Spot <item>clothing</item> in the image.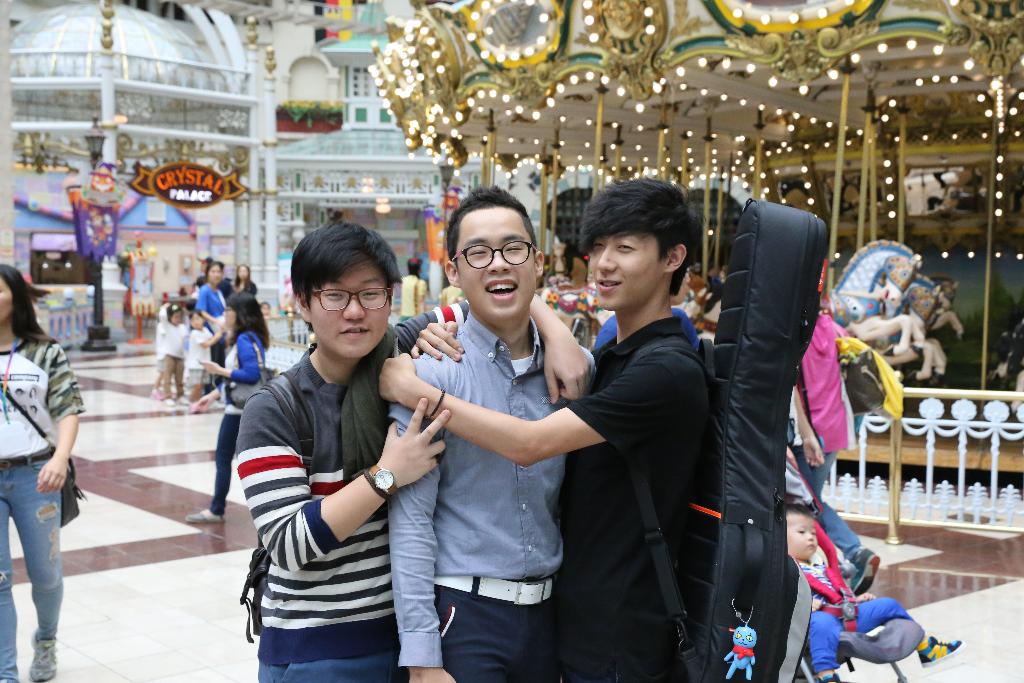
<item>clothing</item> found at 791:389:863:566.
